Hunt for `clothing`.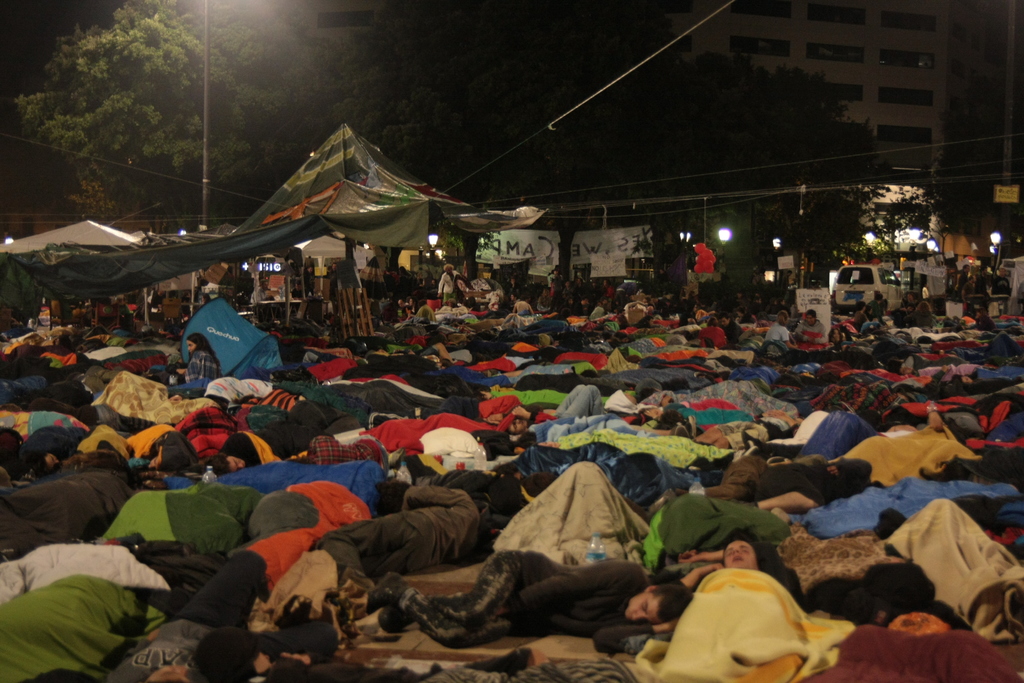
Hunted down at box=[854, 309, 874, 325].
